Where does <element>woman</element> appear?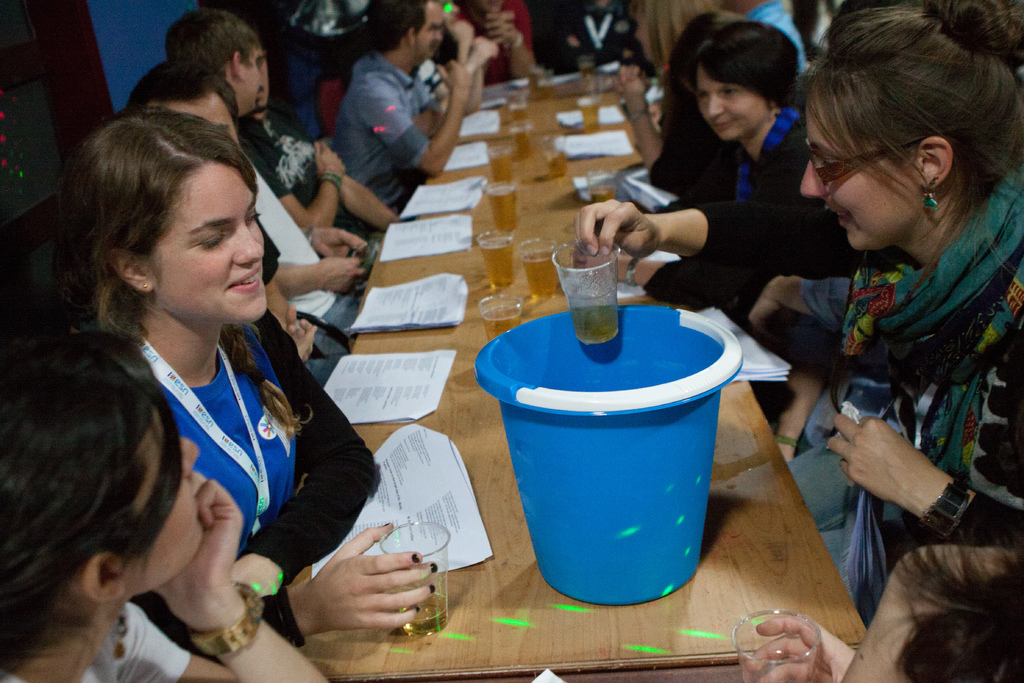
Appears at crop(748, 1, 1023, 627).
